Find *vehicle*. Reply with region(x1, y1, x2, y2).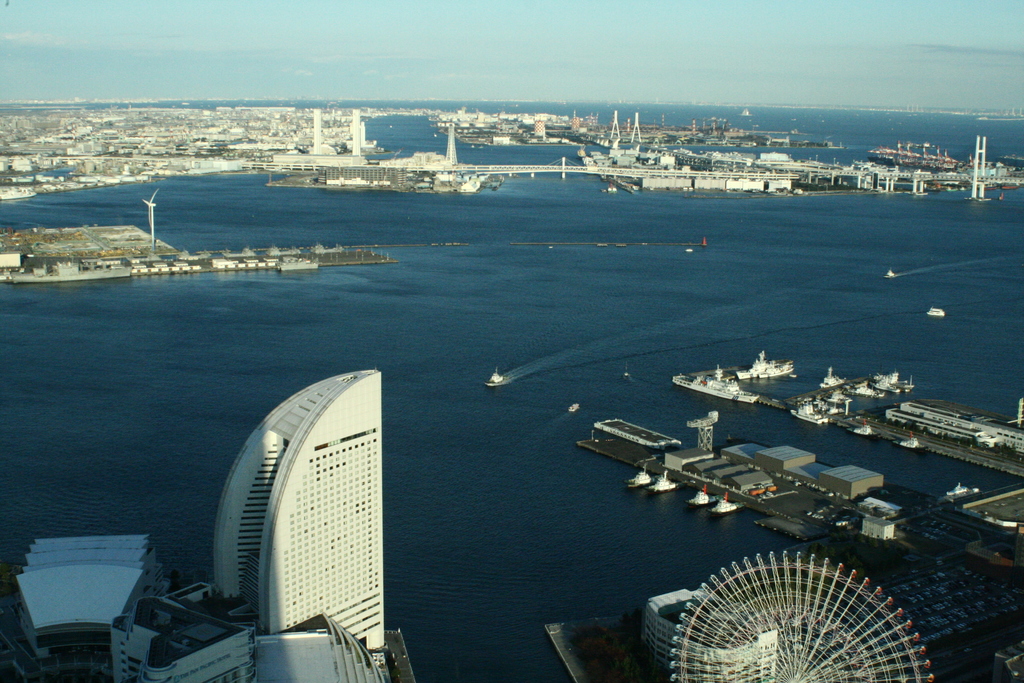
region(886, 267, 894, 277).
